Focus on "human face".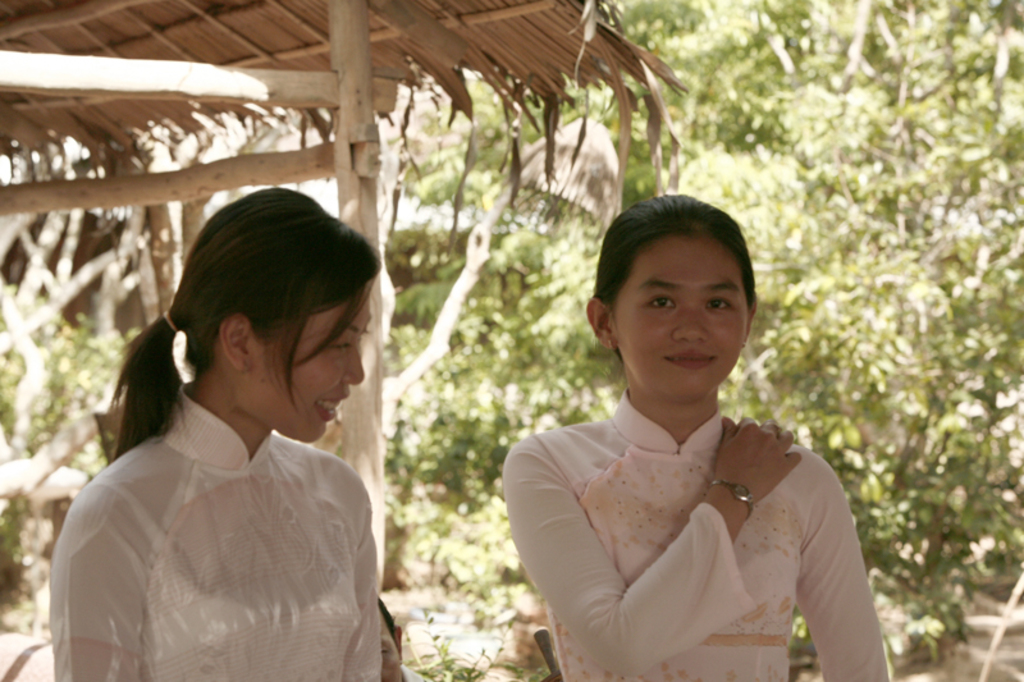
Focused at 605, 232, 751, 406.
